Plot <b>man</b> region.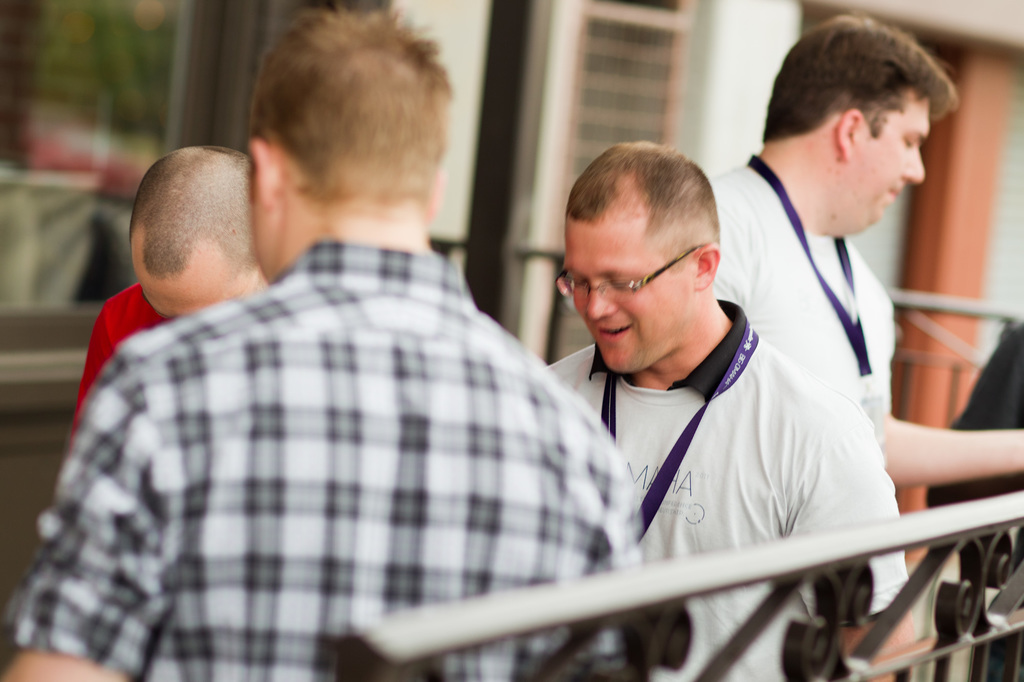
Plotted at 54 40 730 667.
